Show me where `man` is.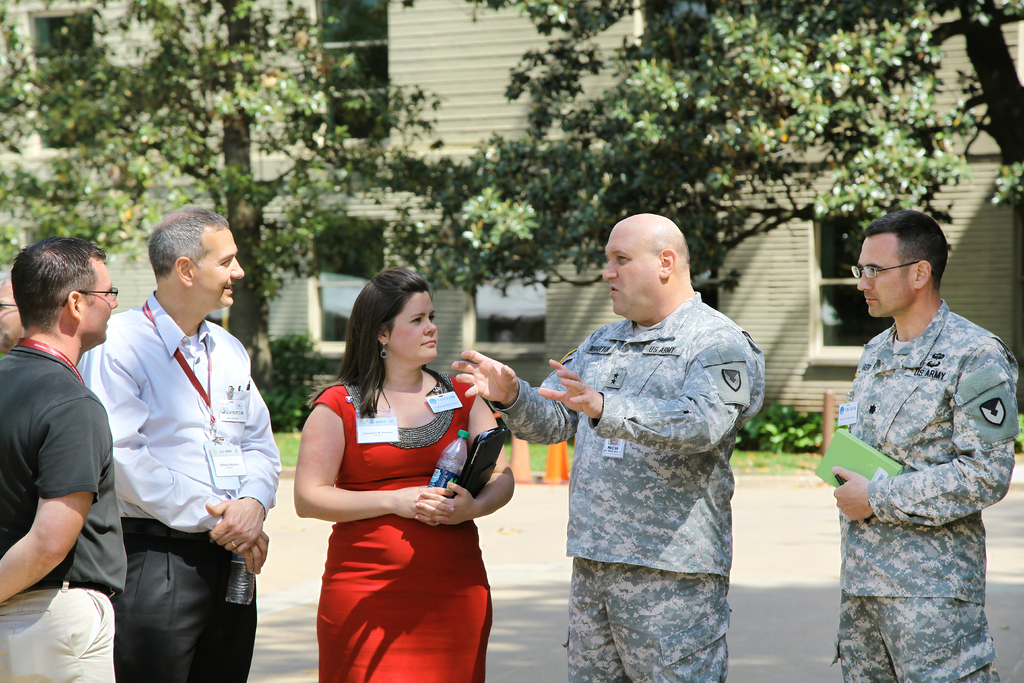
`man` is at crop(6, 206, 137, 673).
